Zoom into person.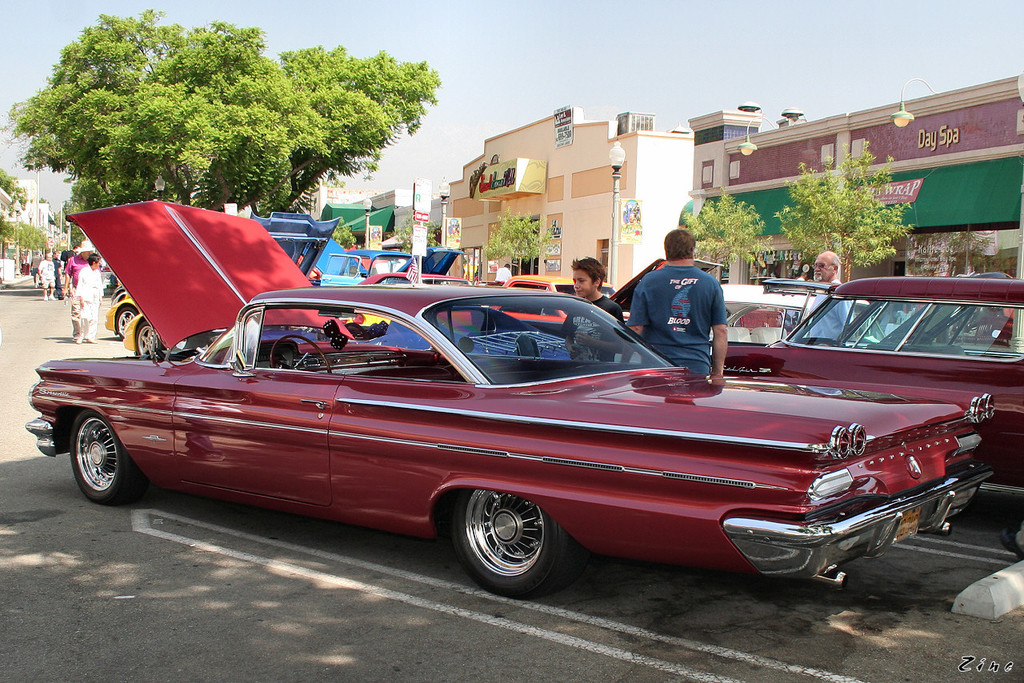
Zoom target: left=37, top=247, right=54, bottom=300.
